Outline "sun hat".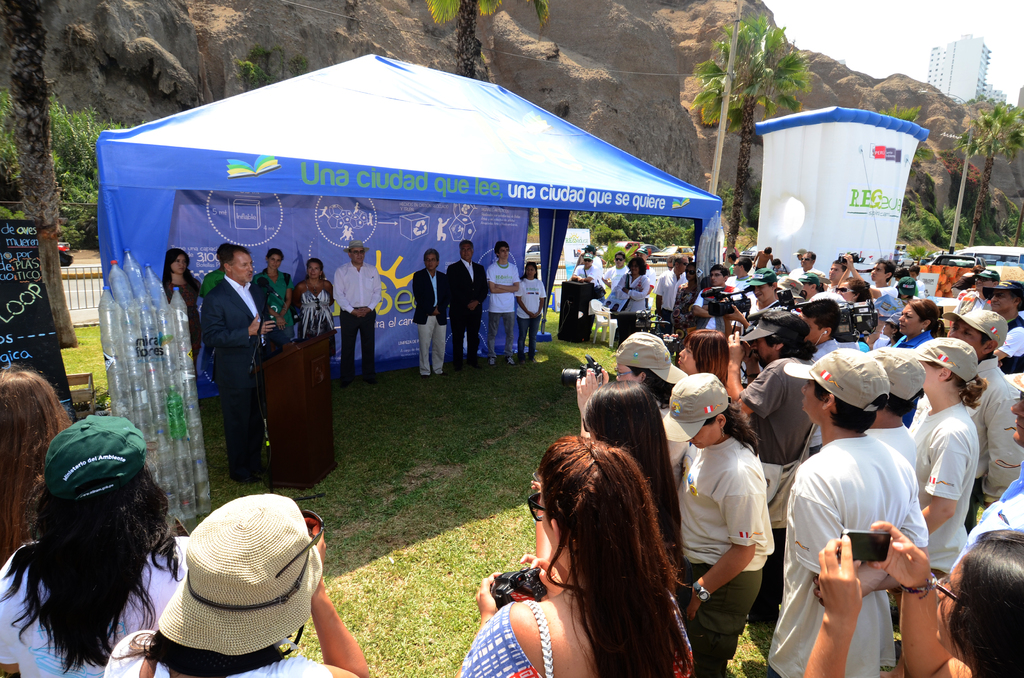
Outline: (left=797, top=271, right=823, bottom=285).
